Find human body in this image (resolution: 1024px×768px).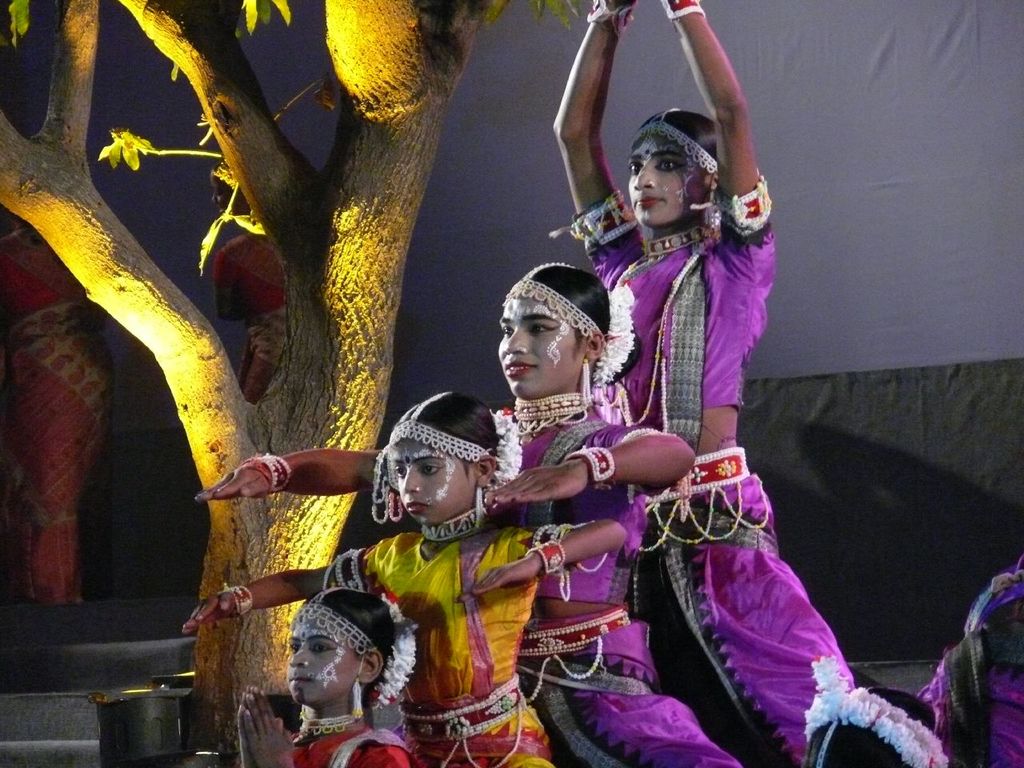
select_region(183, 515, 630, 767).
